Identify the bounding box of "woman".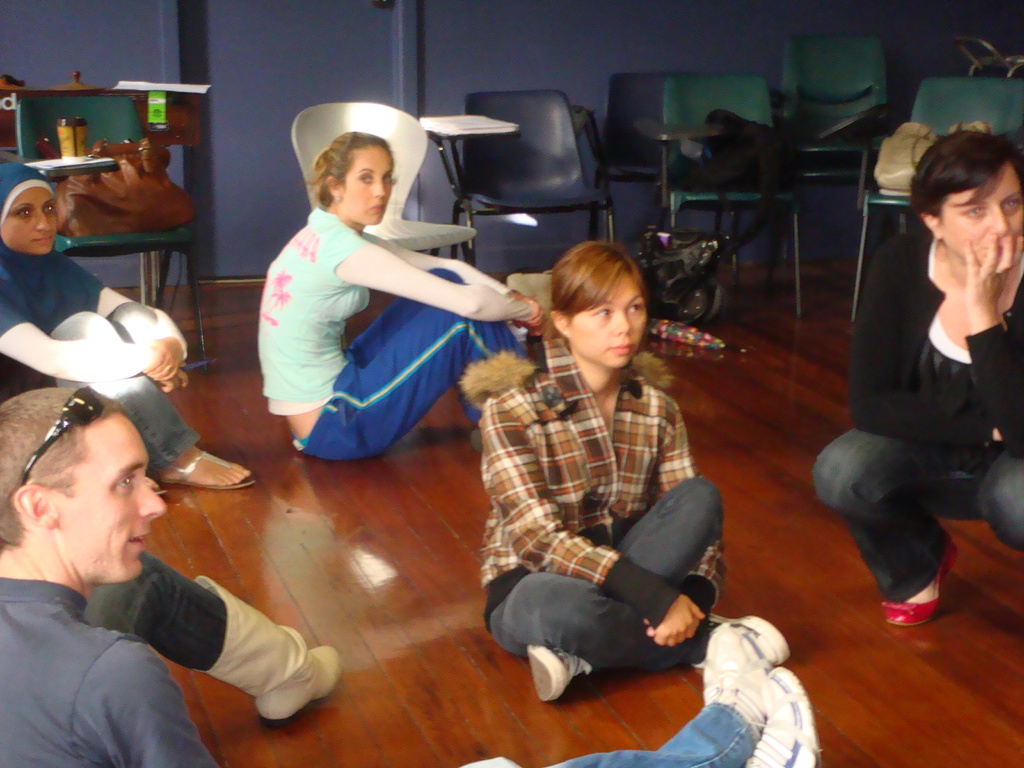
box(812, 129, 1023, 622).
